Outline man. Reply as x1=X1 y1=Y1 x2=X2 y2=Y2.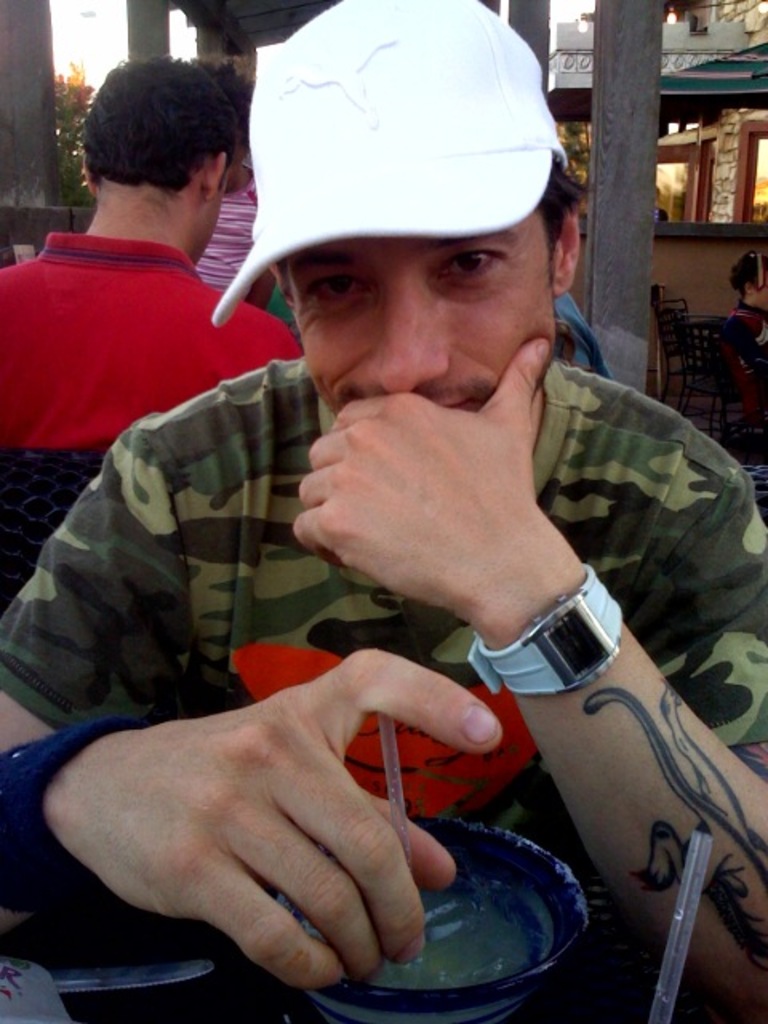
x1=0 y1=0 x2=766 y2=1022.
